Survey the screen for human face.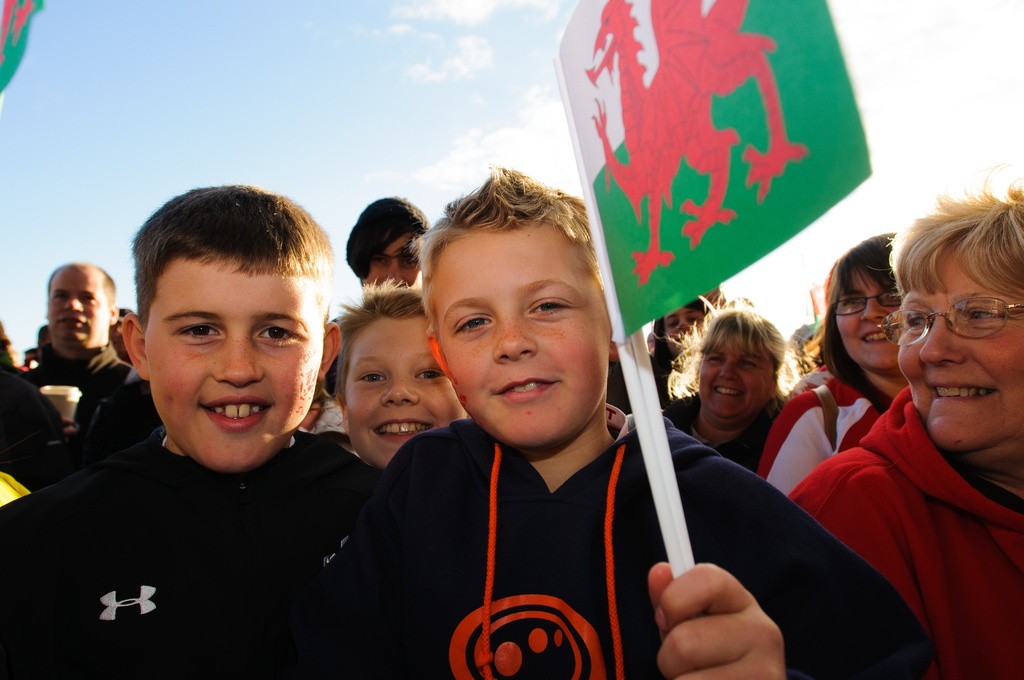
Survey found: [left=347, top=318, right=461, bottom=468].
